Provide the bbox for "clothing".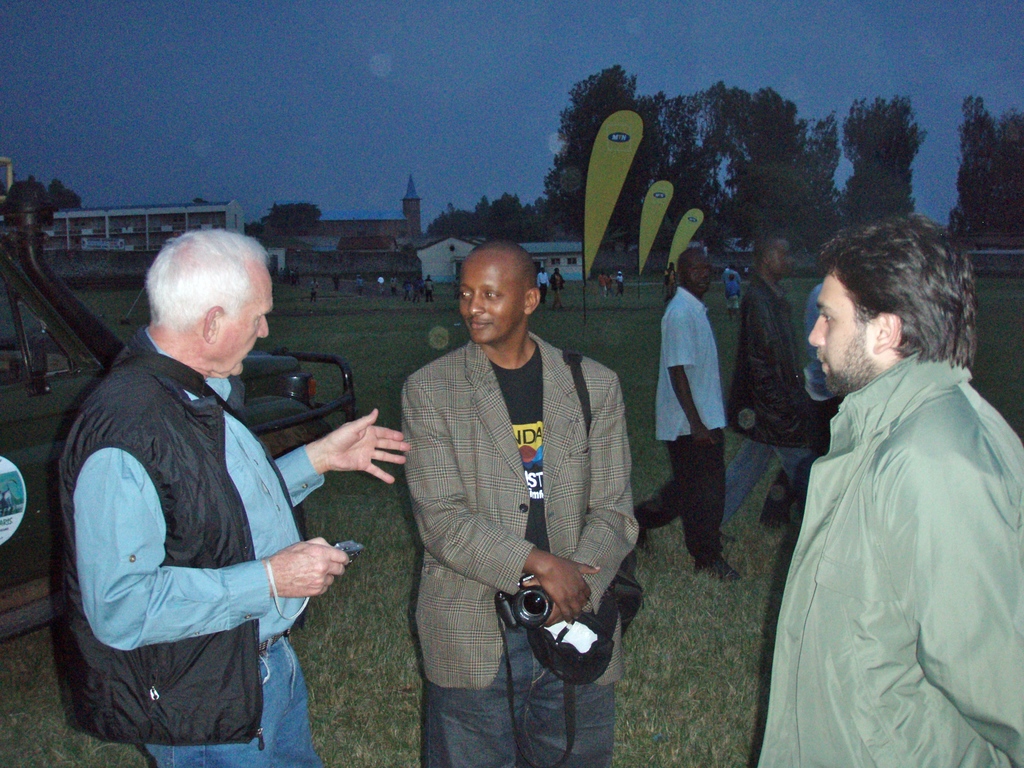
<box>608,274,612,284</box>.
